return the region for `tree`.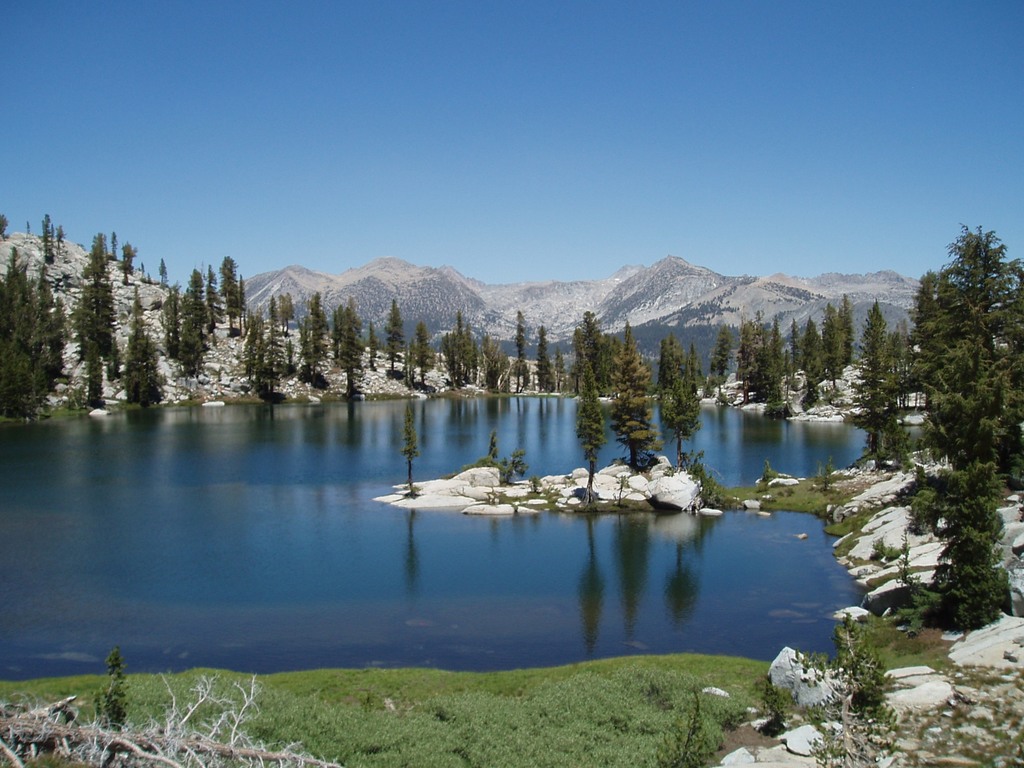
bbox(658, 330, 706, 455).
